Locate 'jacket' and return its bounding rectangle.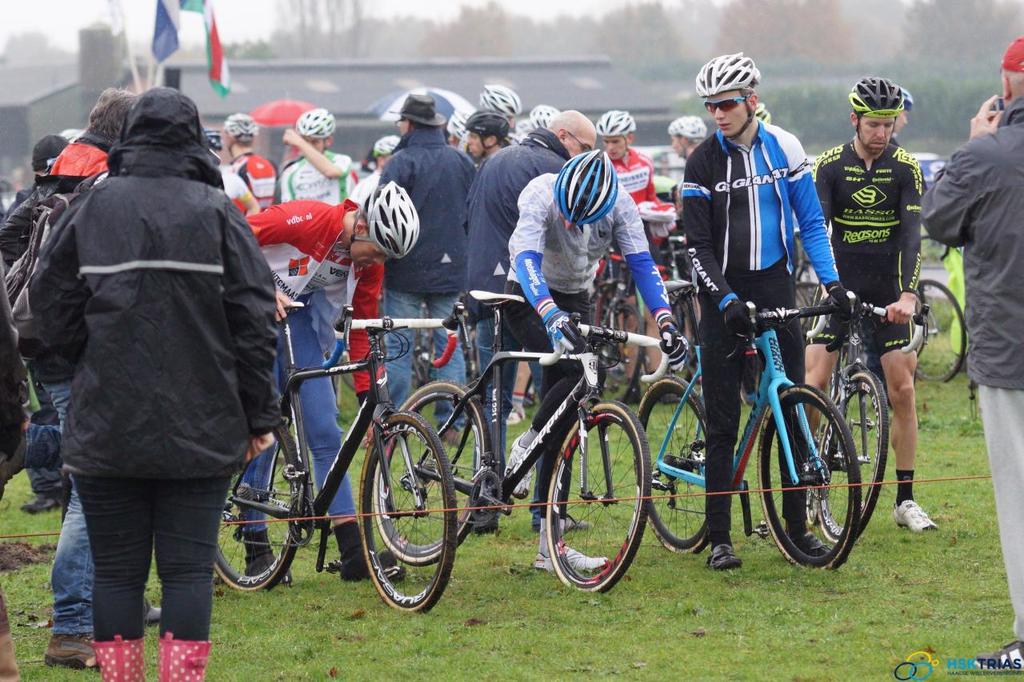
x1=919, y1=97, x2=1023, y2=393.
